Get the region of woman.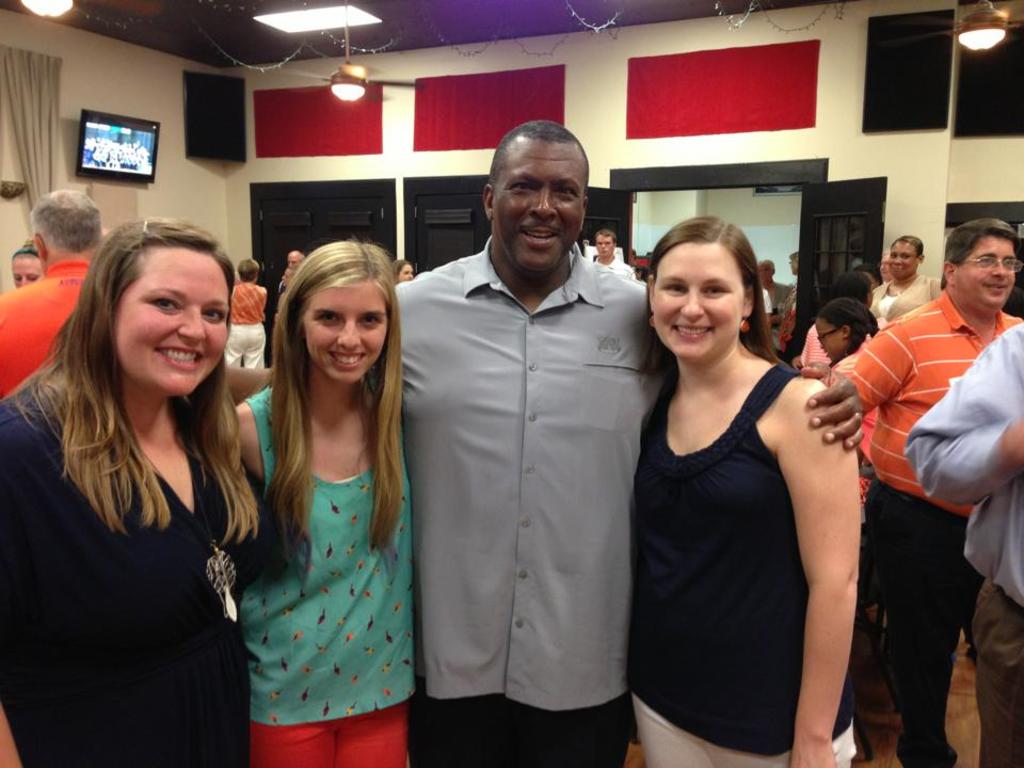
box=[390, 258, 419, 283].
